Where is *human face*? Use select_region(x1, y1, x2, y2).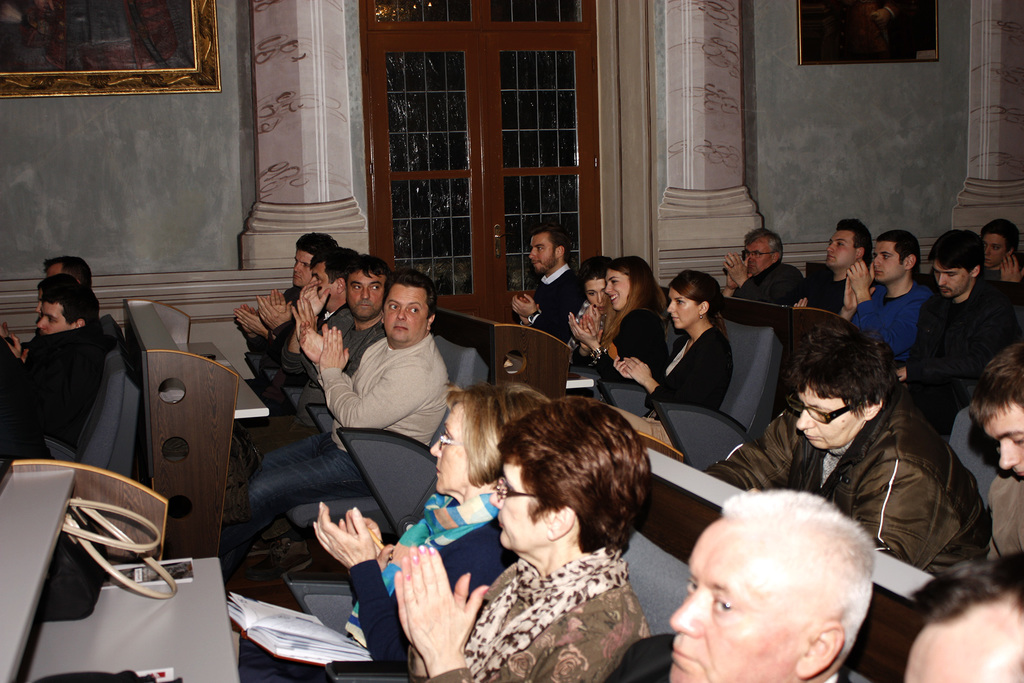
select_region(606, 270, 628, 306).
